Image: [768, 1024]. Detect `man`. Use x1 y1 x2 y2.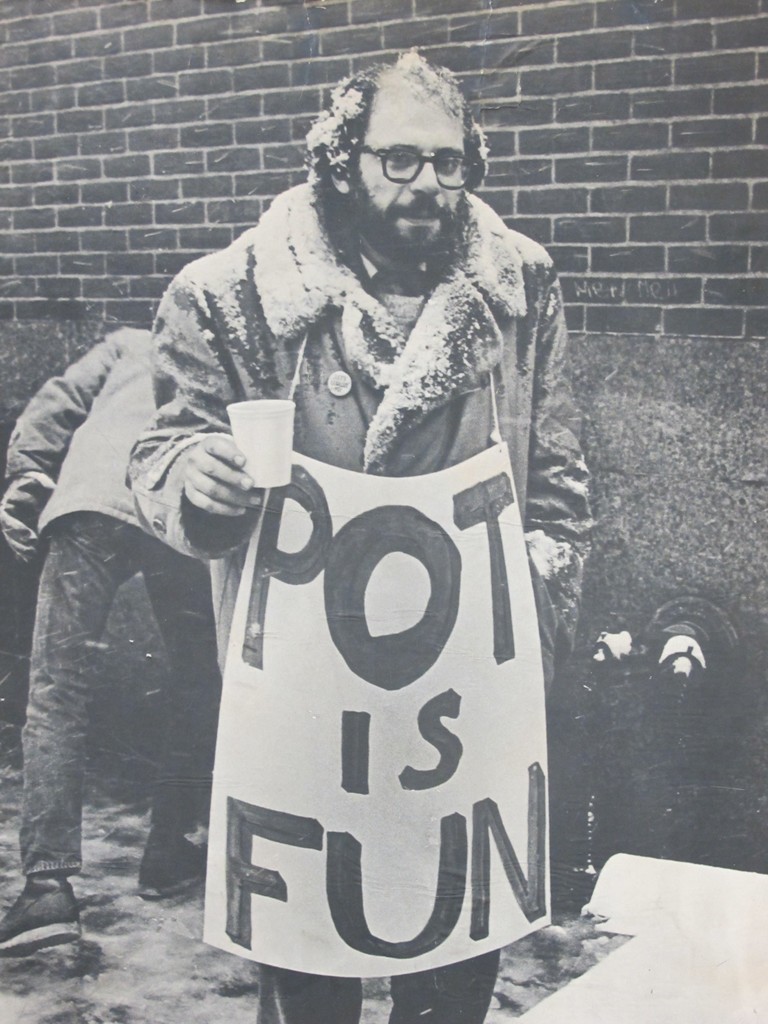
0 324 220 961.
